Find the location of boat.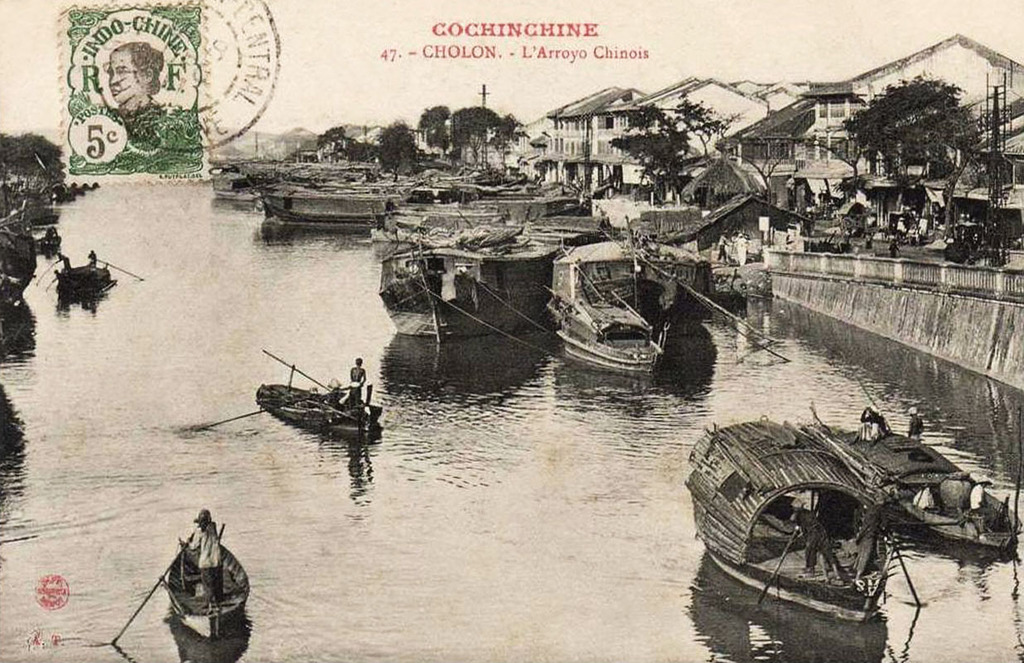
Location: x1=160 y1=525 x2=254 y2=641.
